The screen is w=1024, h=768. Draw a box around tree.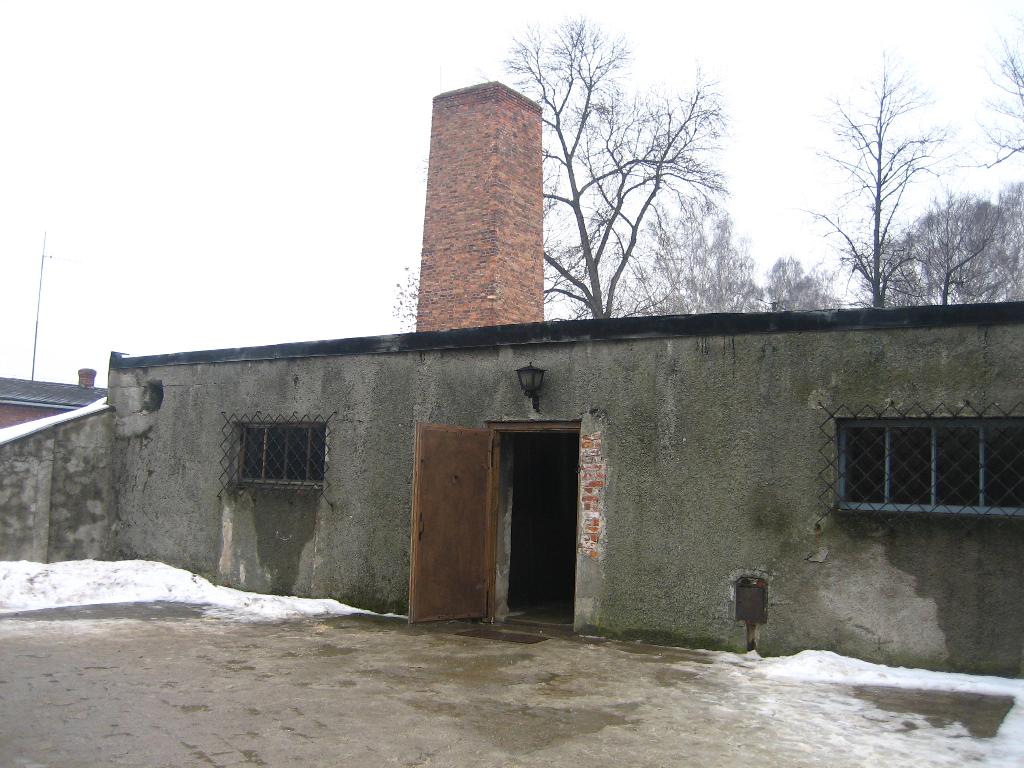
[x1=795, y1=52, x2=962, y2=306].
